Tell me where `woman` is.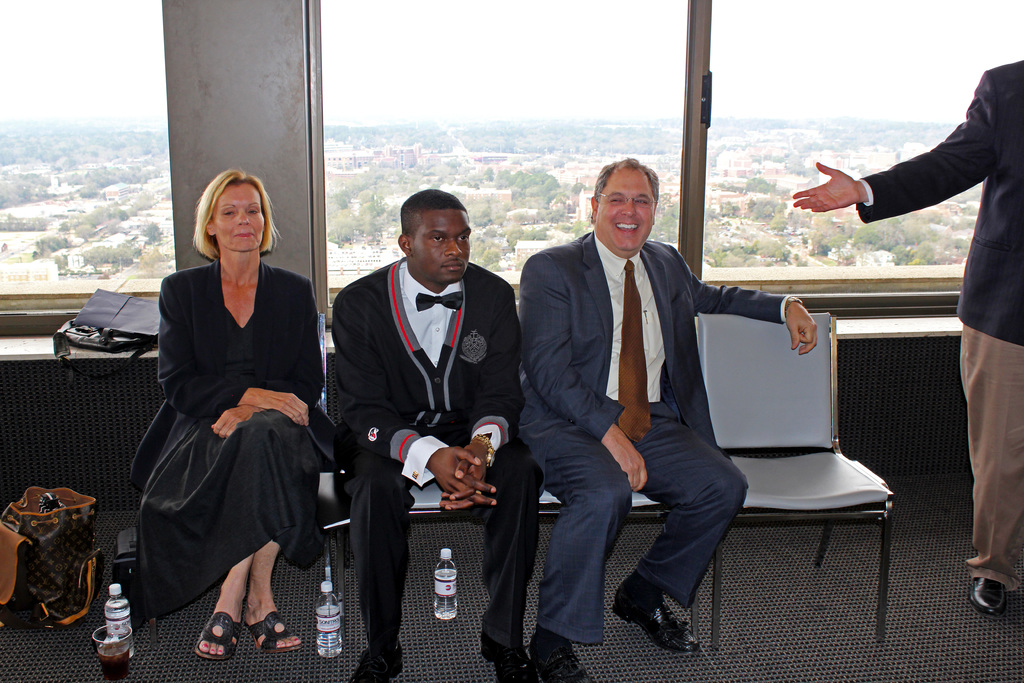
`woman` is at crop(136, 166, 321, 659).
